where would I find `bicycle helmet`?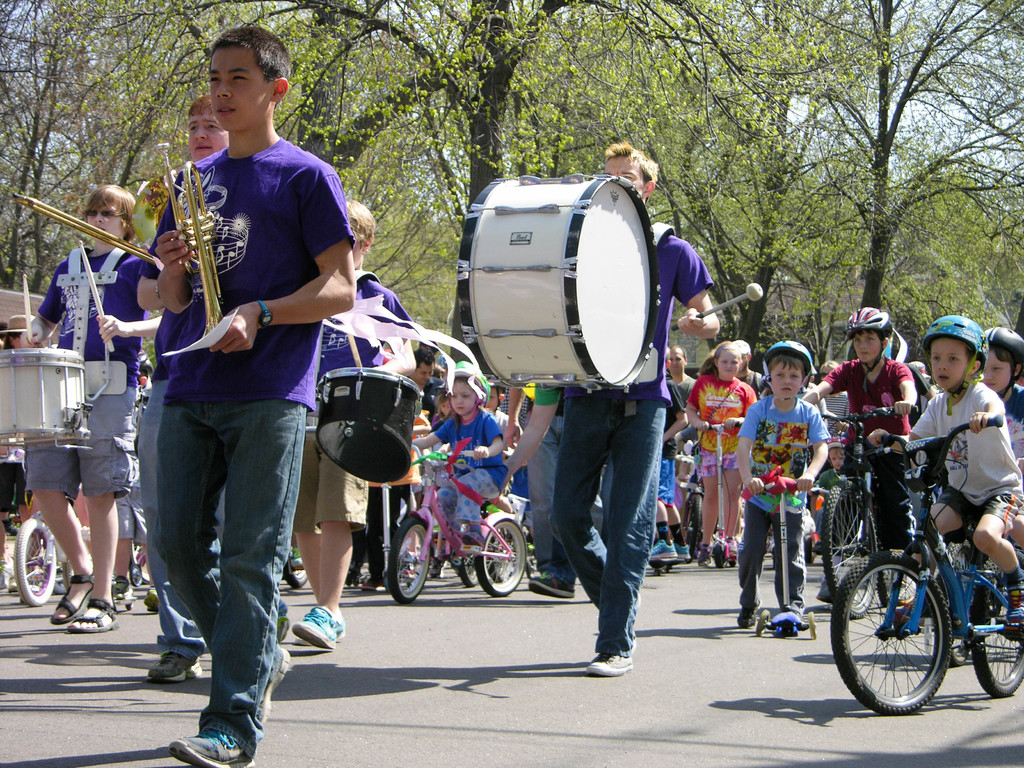
At BBox(925, 316, 980, 376).
